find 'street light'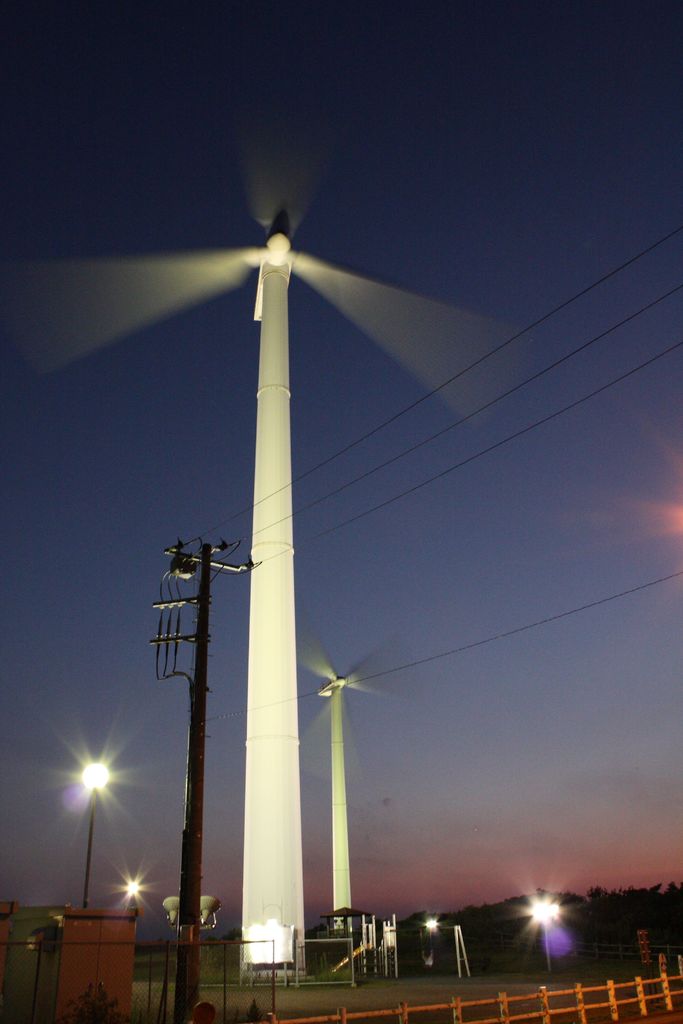
Rect(127, 156, 526, 987)
